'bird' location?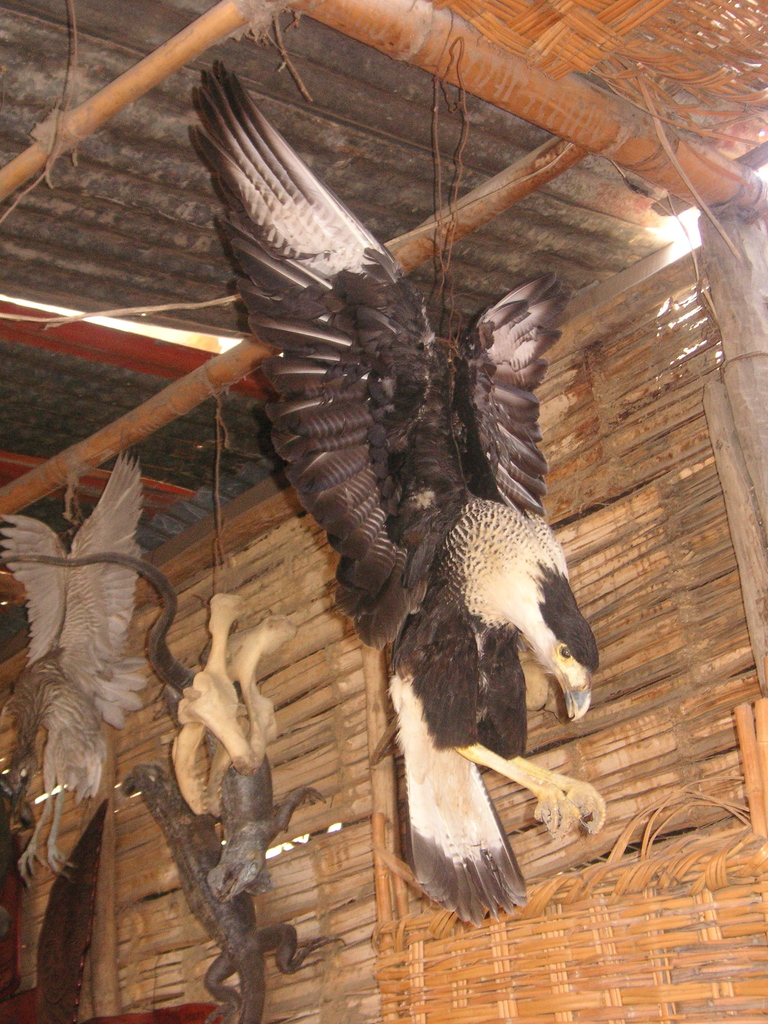
bbox(194, 86, 596, 913)
